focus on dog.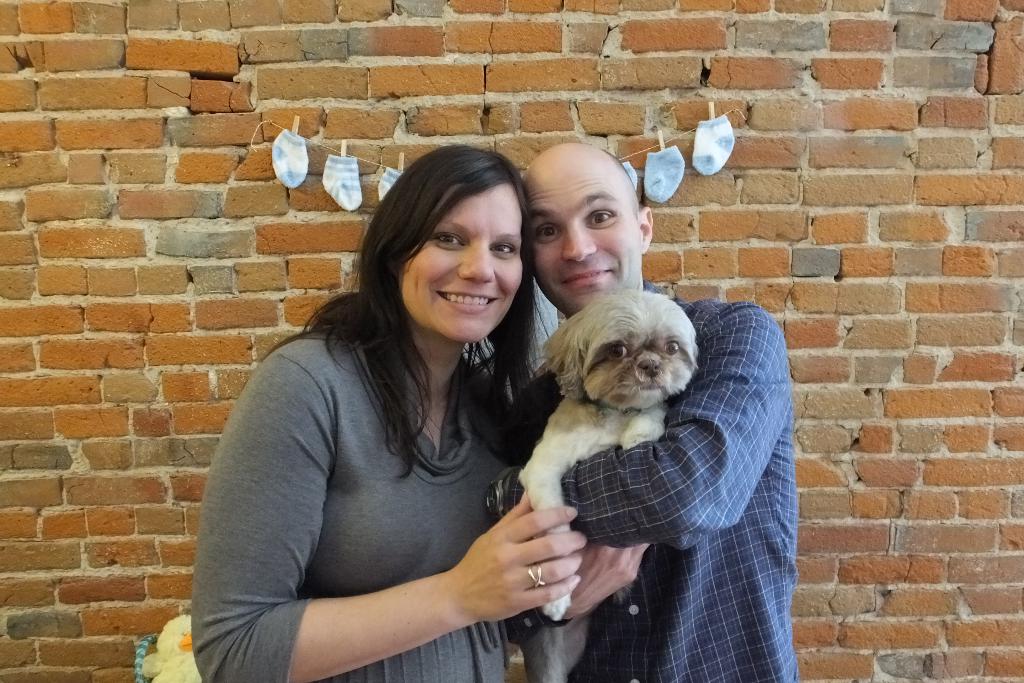
Focused at <bbox>513, 283, 699, 682</bbox>.
